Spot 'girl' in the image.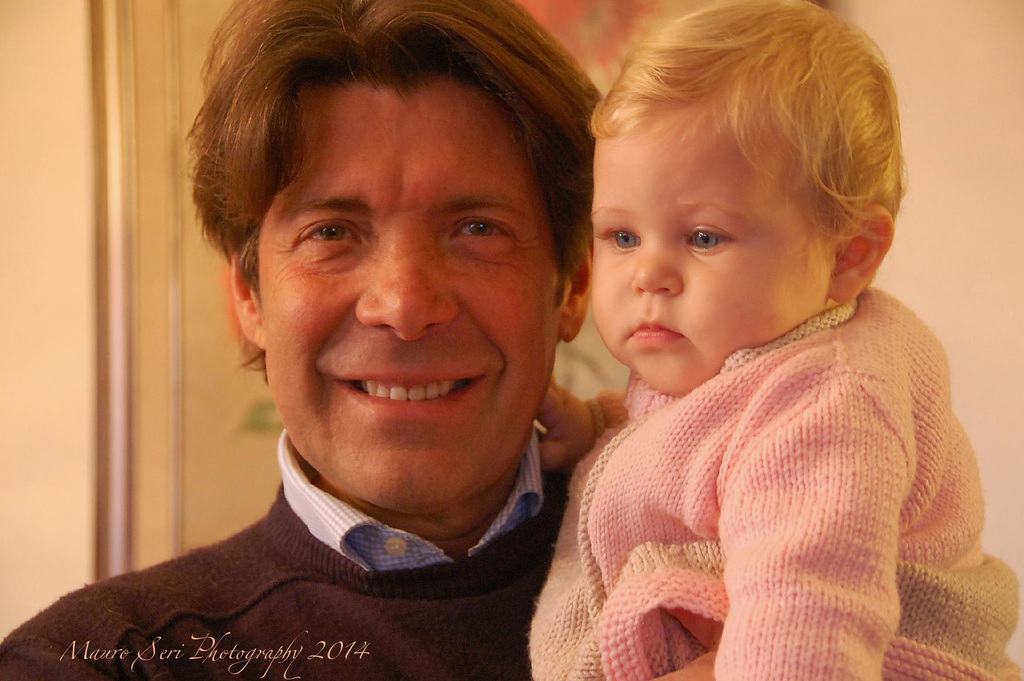
'girl' found at [534, 0, 1023, 680].
